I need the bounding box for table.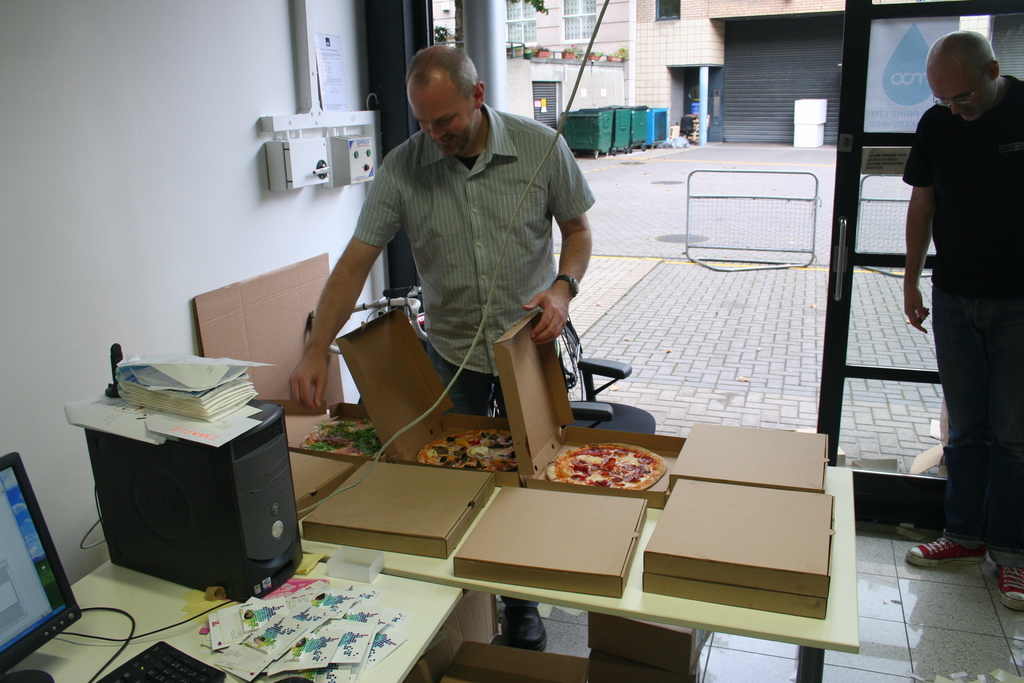
Here it is: 232/413/872/670.
